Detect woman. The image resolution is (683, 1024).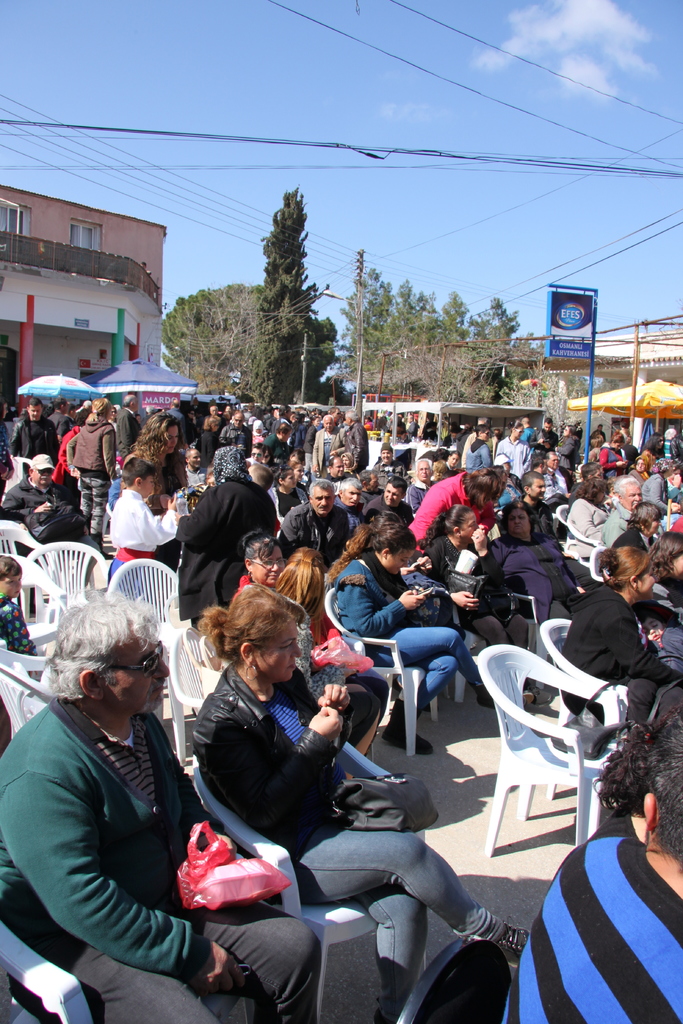
x1=230, y1=528, x2=391, y2=724.
